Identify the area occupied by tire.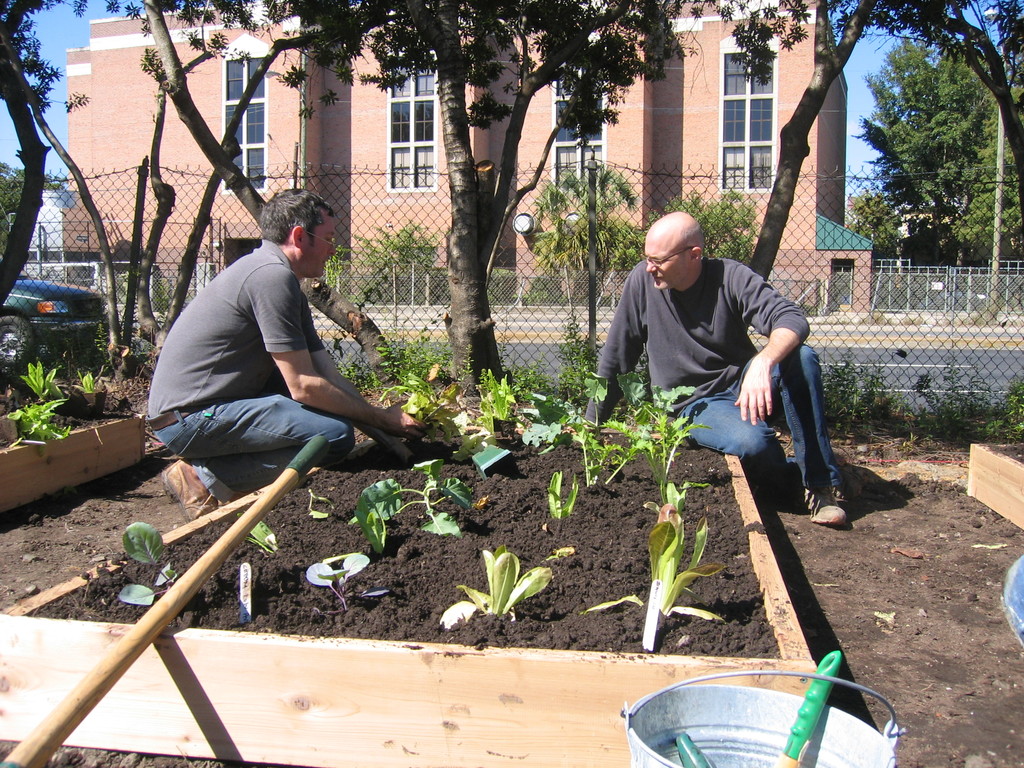
Area: [x1=0, y1=314, x2=34, y2=367].
